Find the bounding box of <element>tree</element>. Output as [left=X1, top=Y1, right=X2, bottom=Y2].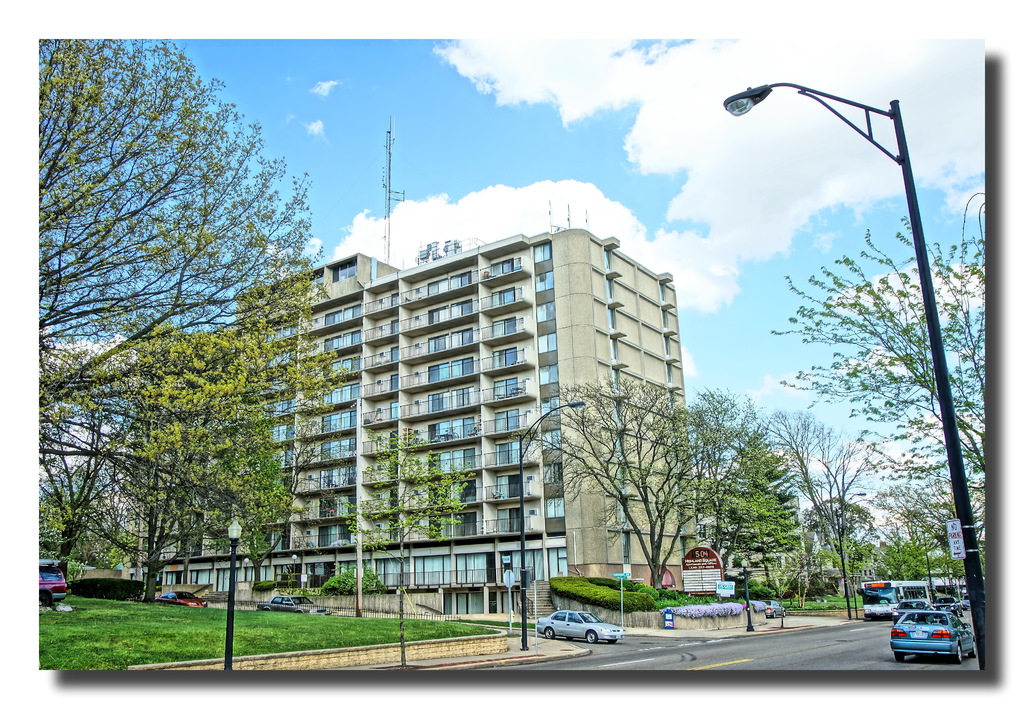
[left=865, top=526, right=934, bottom=576].
